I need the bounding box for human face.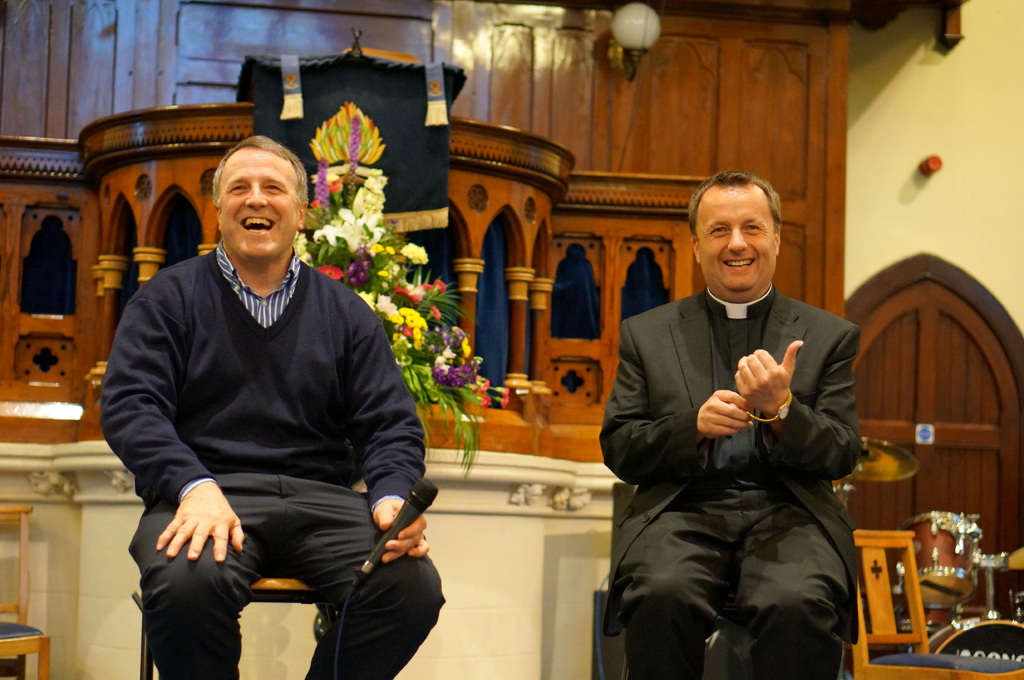
Here it is: bbox=[694, 200, 778, 292].
